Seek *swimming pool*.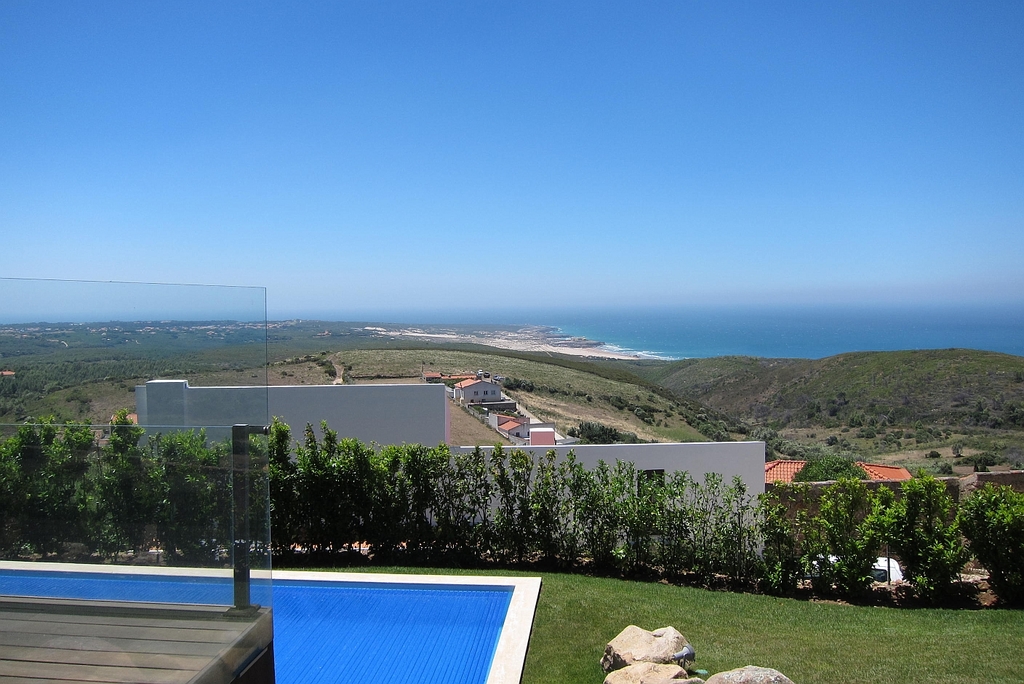
{"x1": 0, "y1": 562, "x2": 514, "y2": 683}.
